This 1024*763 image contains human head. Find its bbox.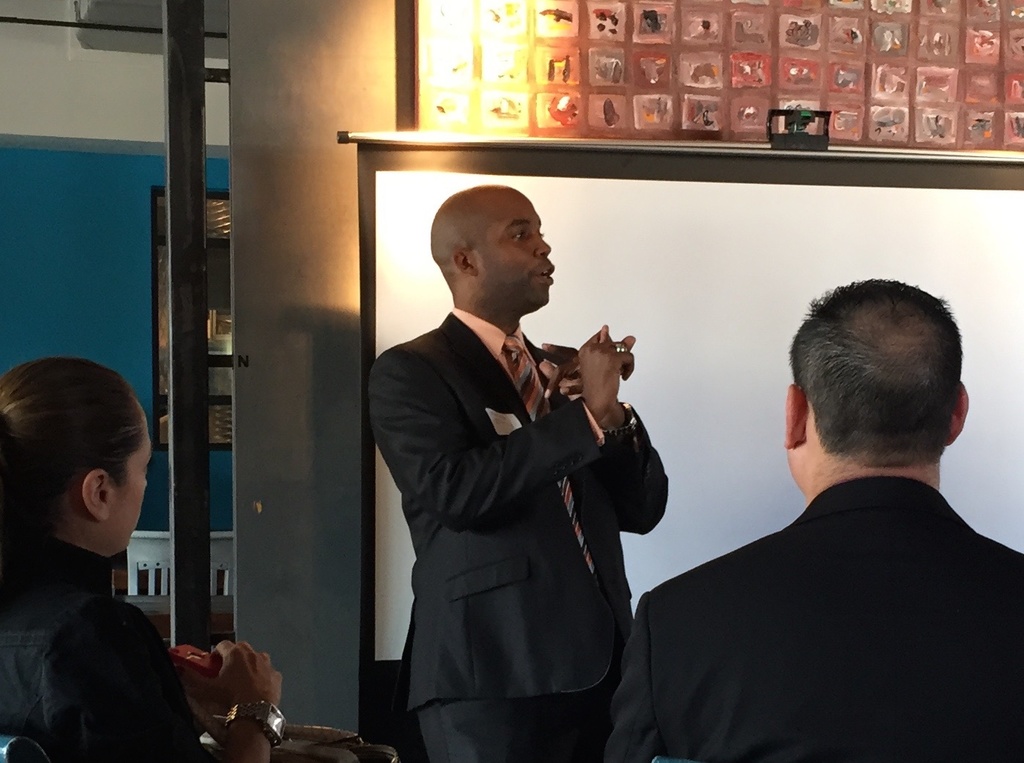
locate(0, 354, 152, 556).
